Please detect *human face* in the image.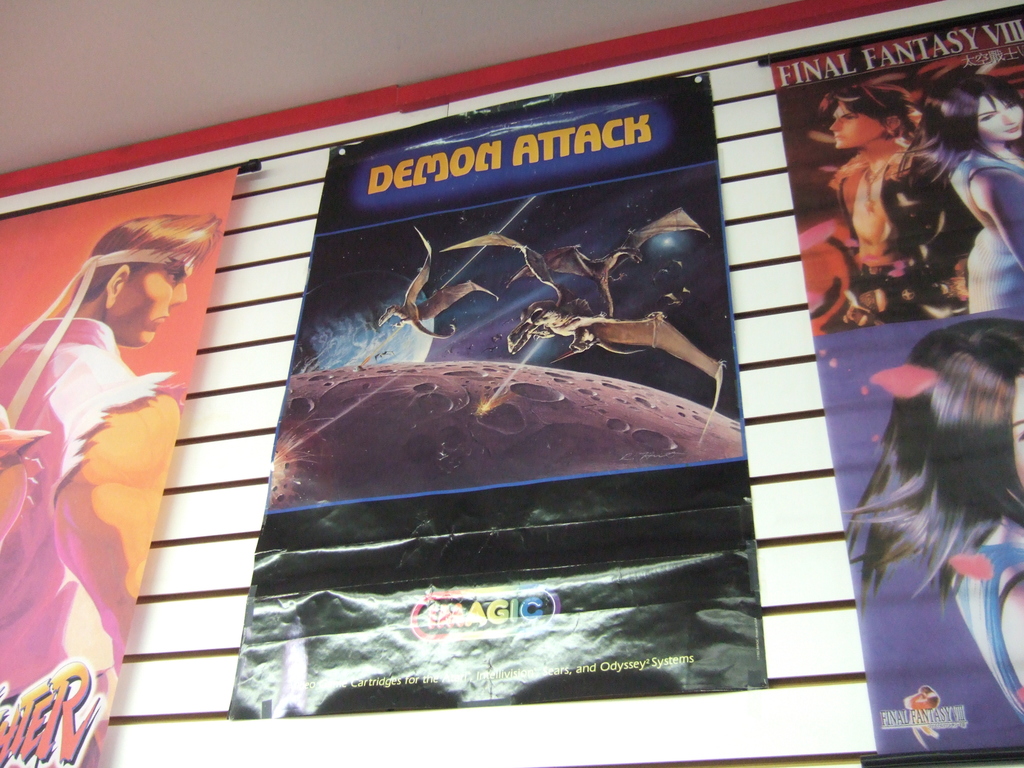
833,100,884,150.
